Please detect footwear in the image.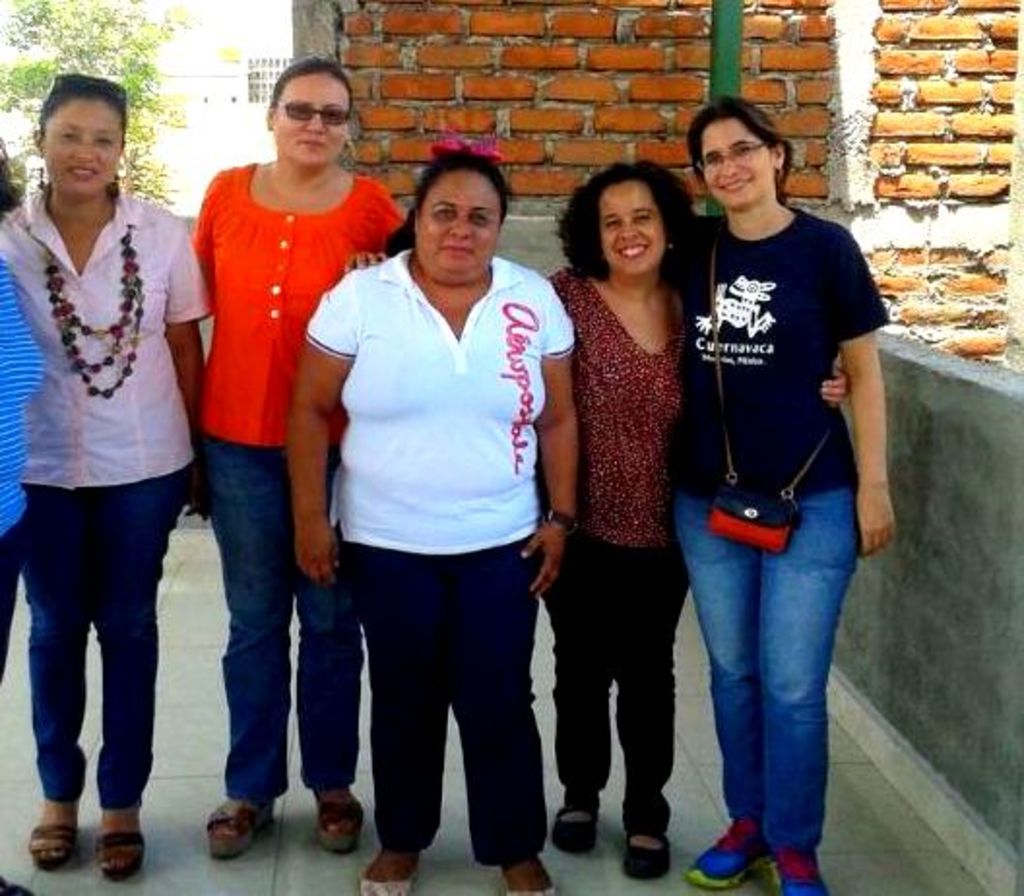
x1=365, y1=844, x2=417, y2=894.
